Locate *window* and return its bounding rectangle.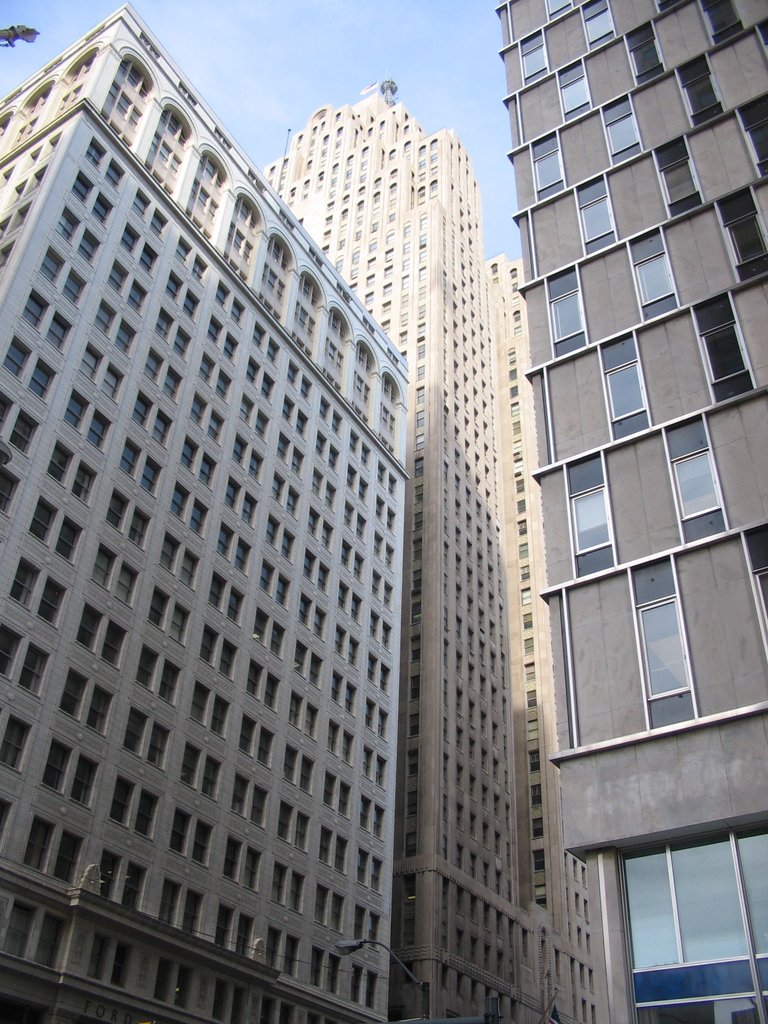
bbox(252, 406, 275, 446).
